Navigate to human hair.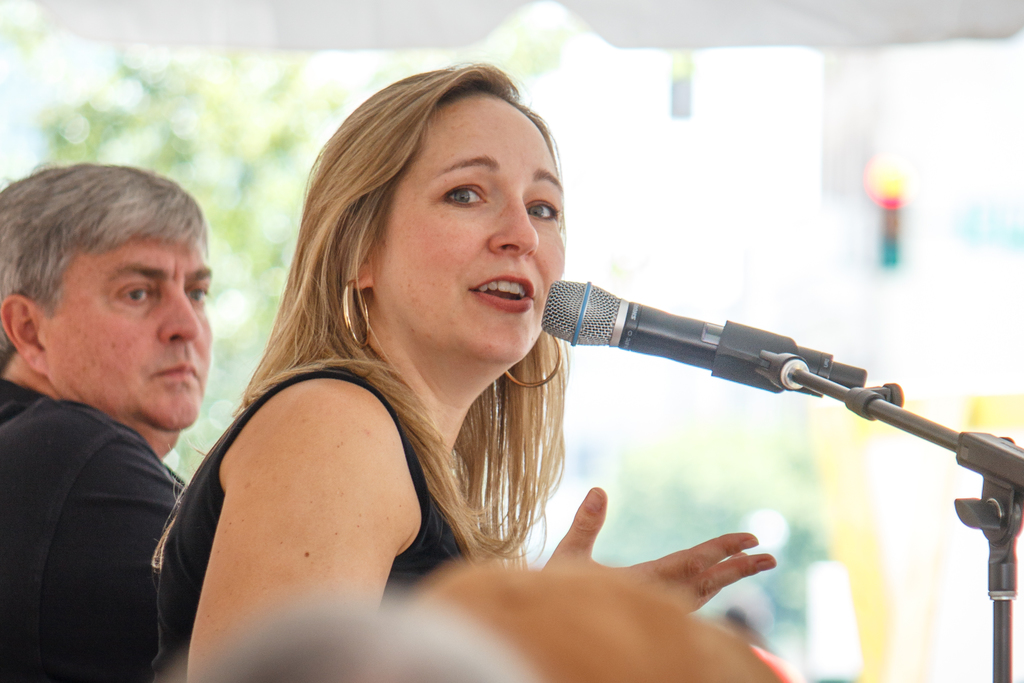
Navigation target: pyautogui.locateOnScreen(258, 85, 594, 567).
